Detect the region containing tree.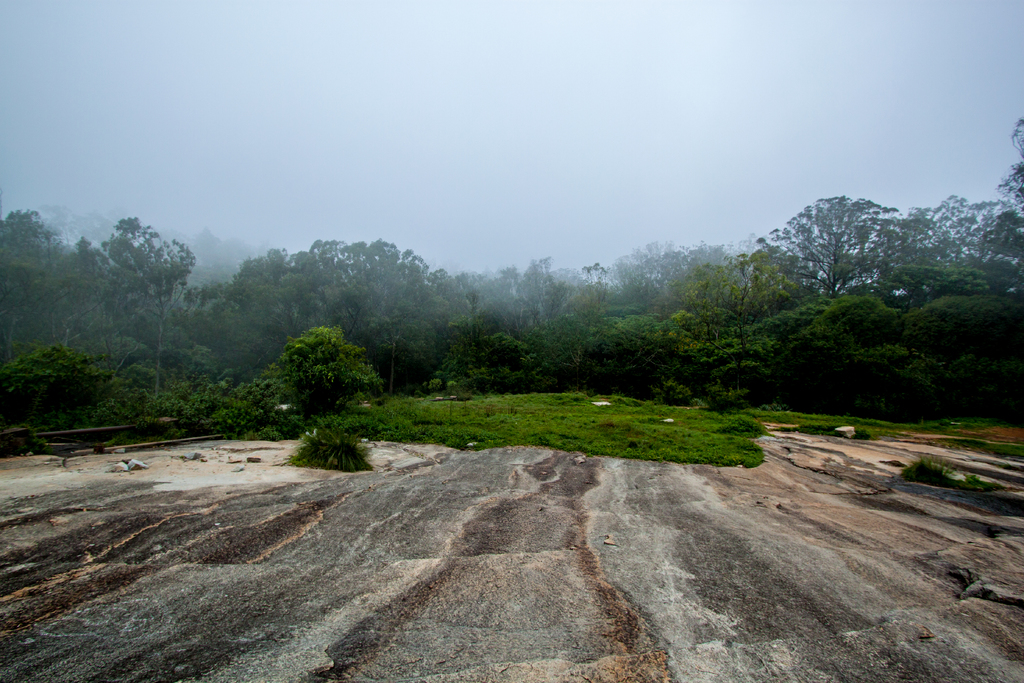
left=676, top=251, right=791, bottom=405.
